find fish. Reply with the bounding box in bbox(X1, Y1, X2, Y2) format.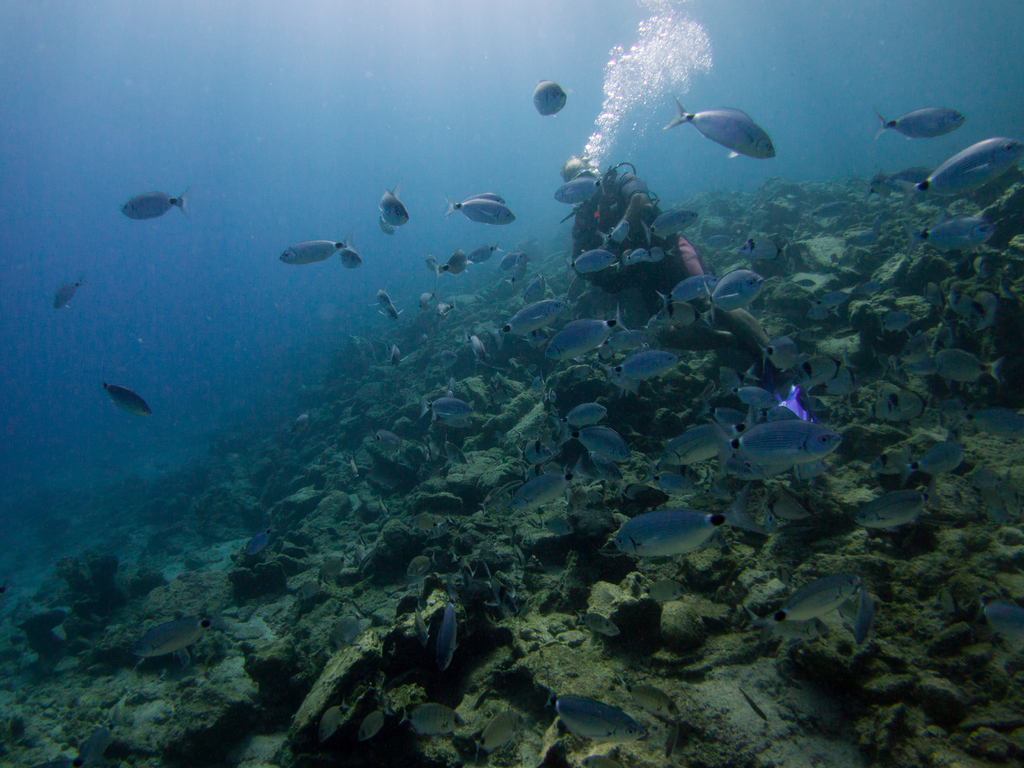
bbox(246, 525, 275, 556).
